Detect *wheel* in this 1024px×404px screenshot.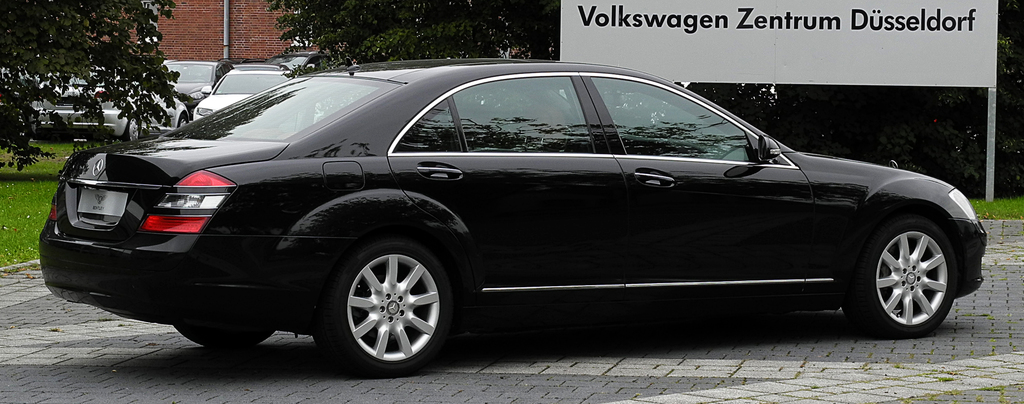
Detection: box=[176, 323, 276, 347].
